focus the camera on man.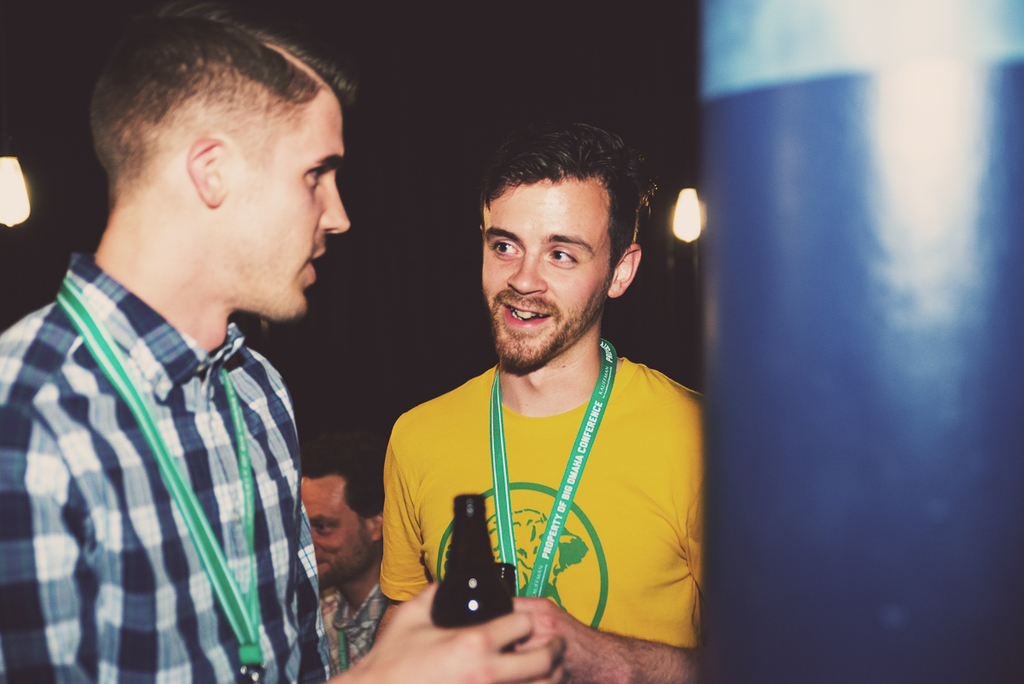
Focus region: box(346, 115, 727, 664).
